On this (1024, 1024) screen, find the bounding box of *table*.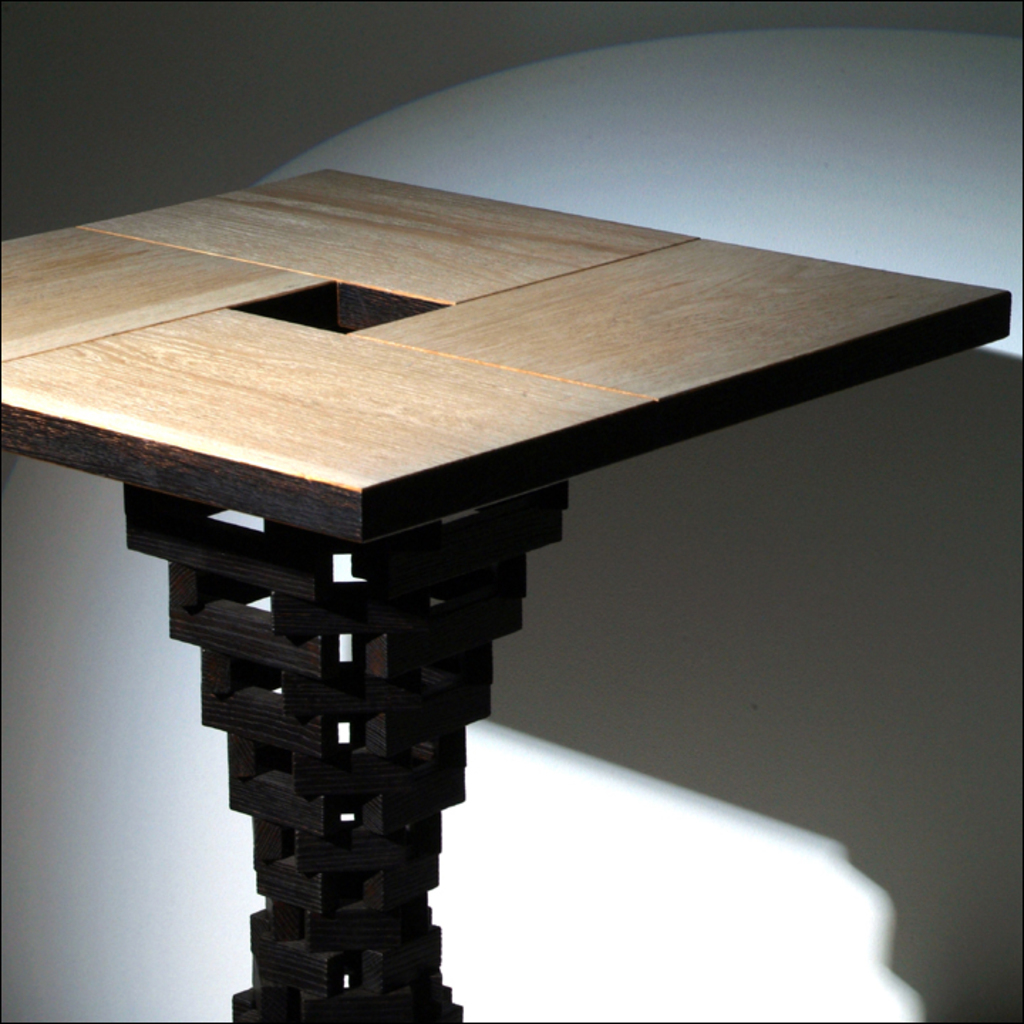
Bounding box: [0, 165, 1017, 1023].
